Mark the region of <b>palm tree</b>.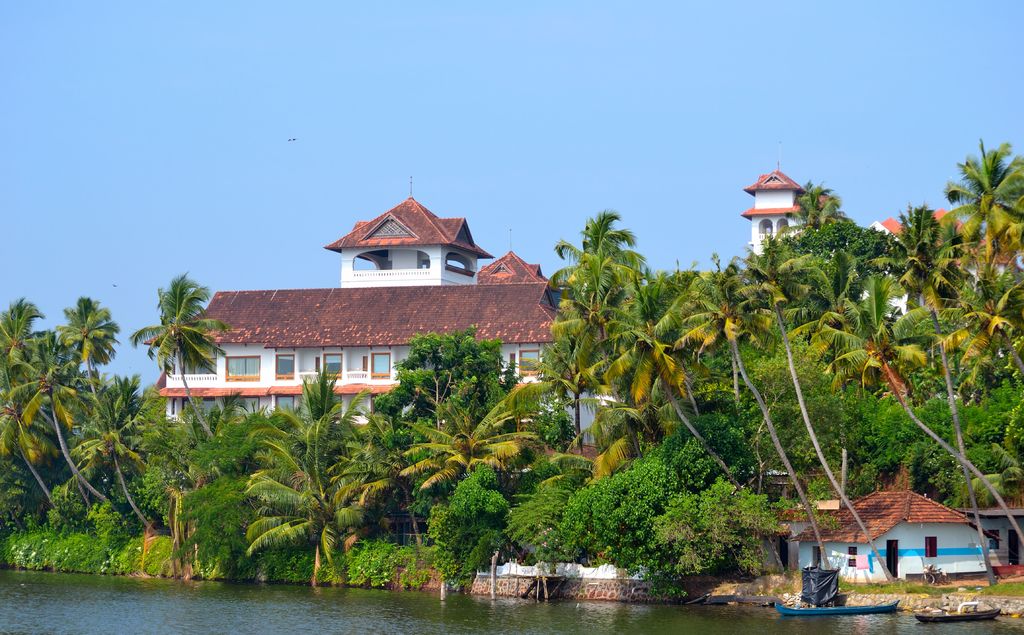
Region: (558,241,619,319).
